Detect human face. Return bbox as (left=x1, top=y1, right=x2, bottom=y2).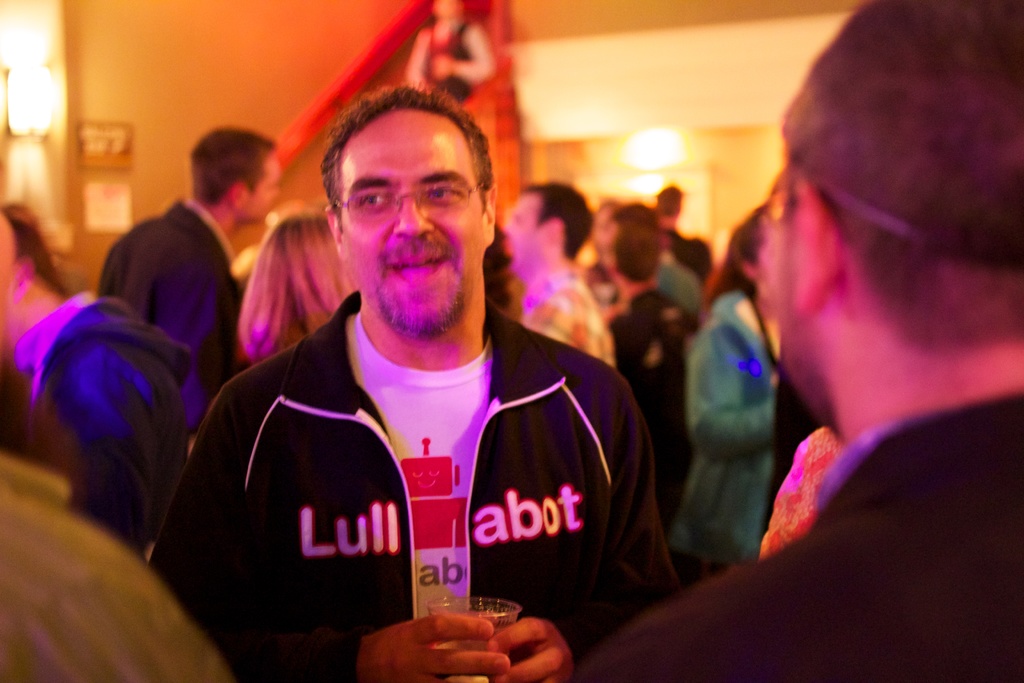
(left=588, top=206, right=612, bottom=253).
